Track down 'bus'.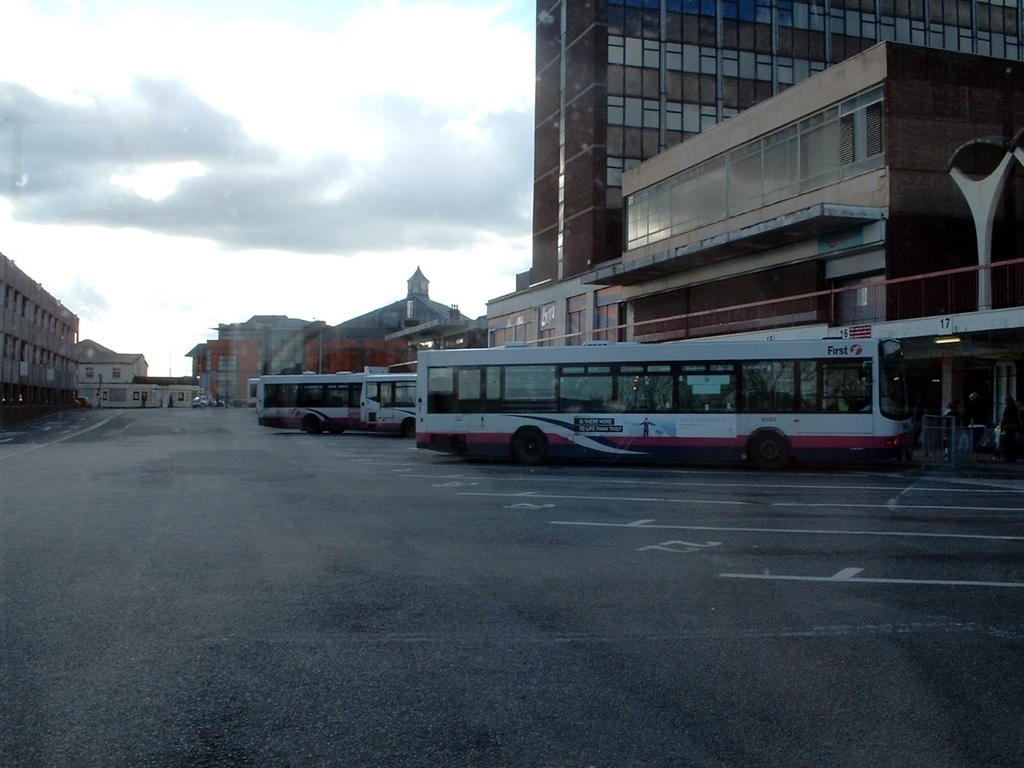
Tracked to bbox=(246, 379, 263, 406).
